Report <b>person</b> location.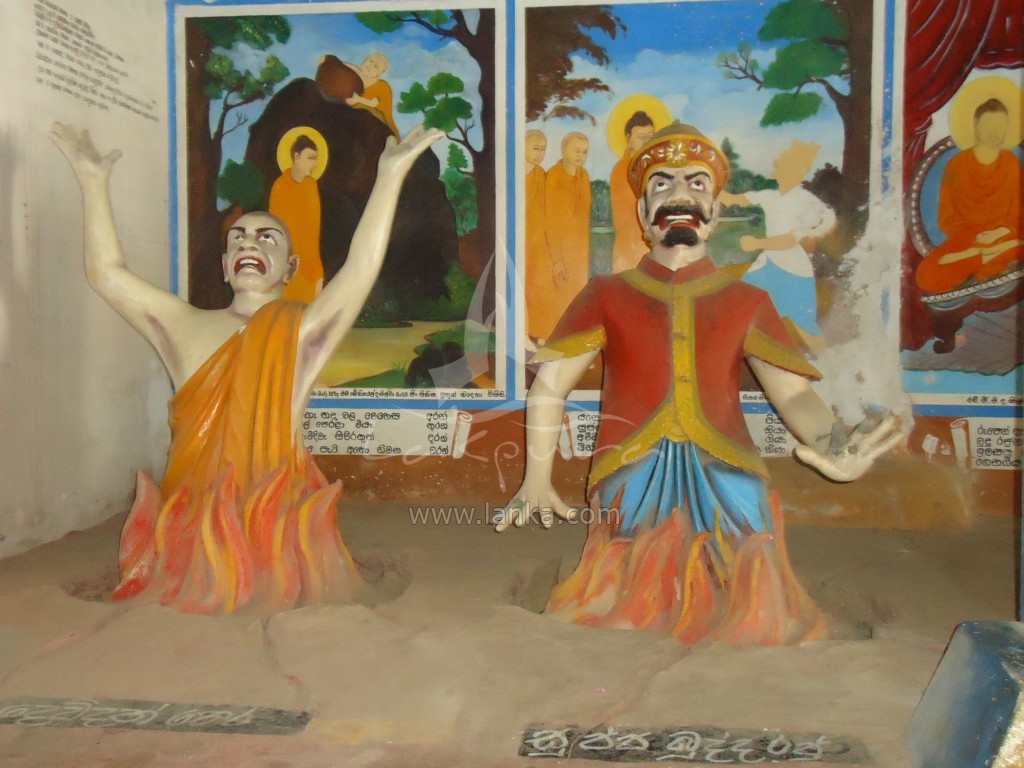
Report: {"left": 270, "top": 134, "right": 328, "bottom": 310}.
